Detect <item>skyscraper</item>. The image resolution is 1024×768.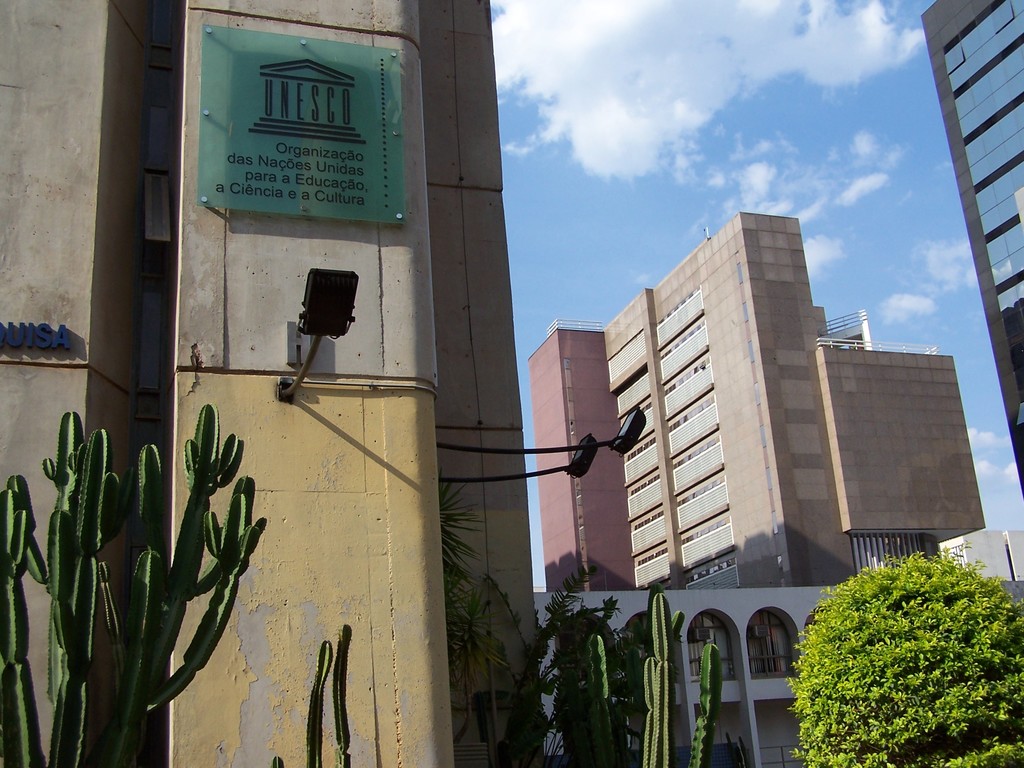
bbox=[914, 0, 1023, 512].
